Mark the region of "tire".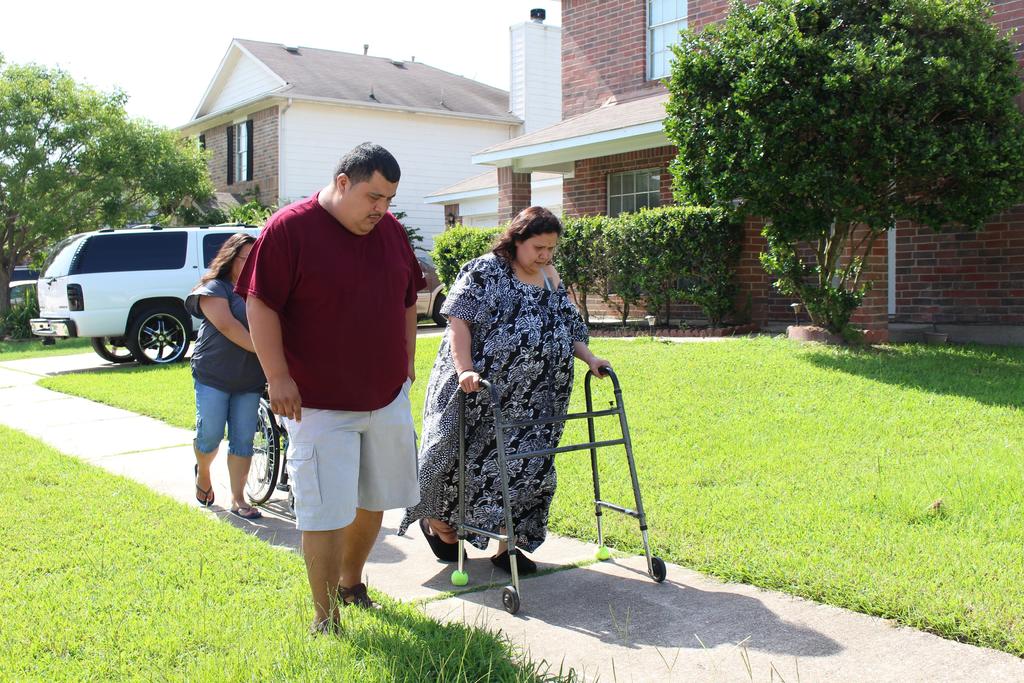
Region: {"x1": 88, "y1": 333, "x2": 140, "y2": 366}.
